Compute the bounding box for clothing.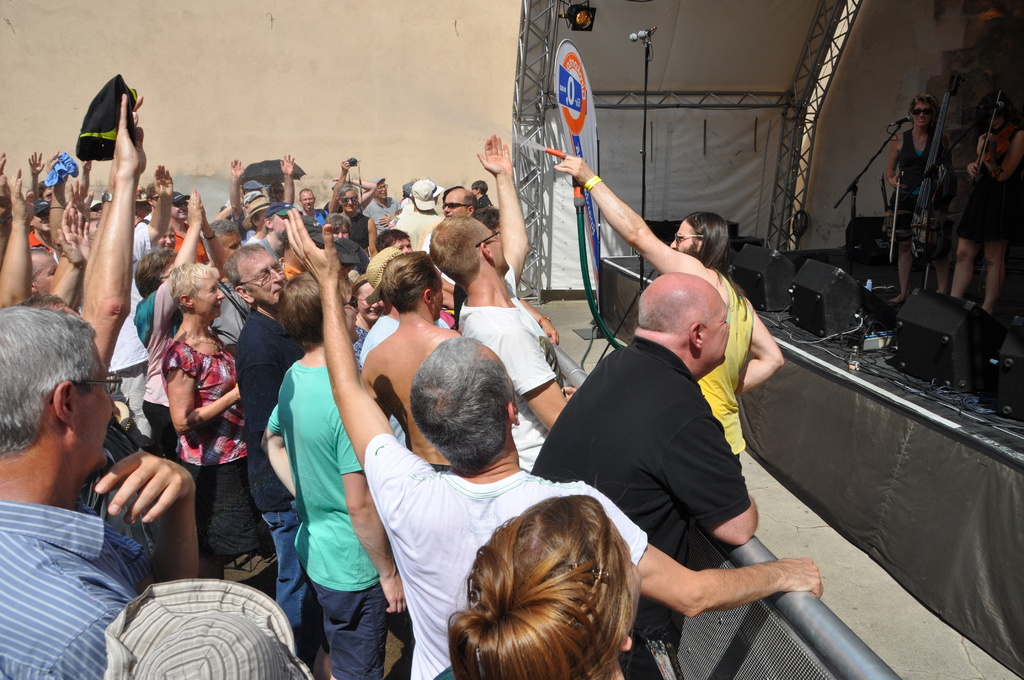
[130, 289, 161, 340].
